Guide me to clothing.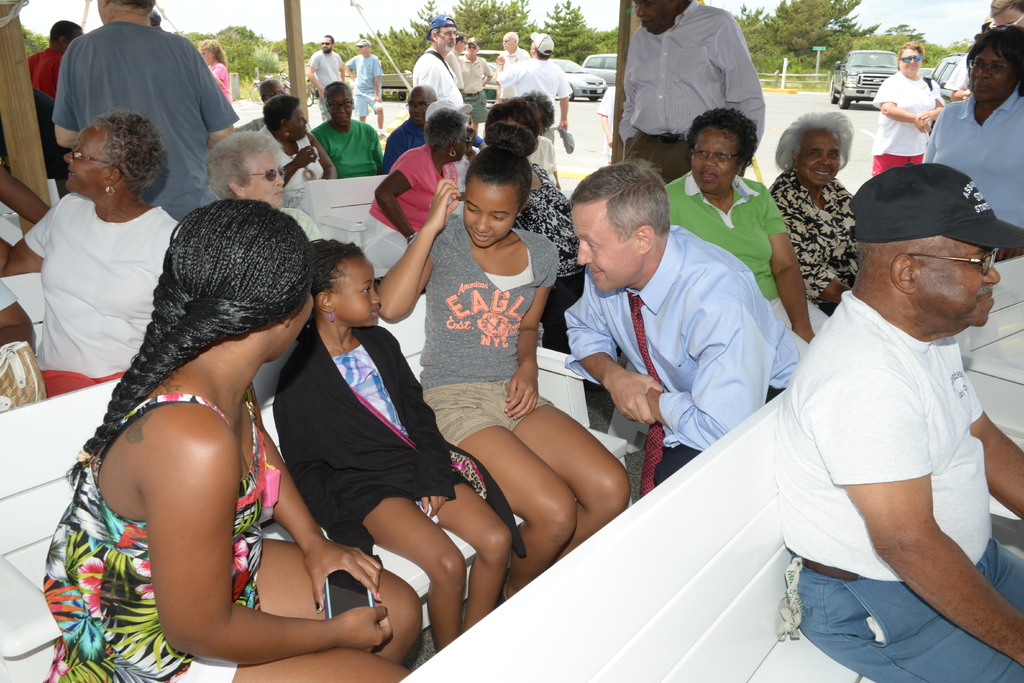
Guidance: box=[249, 125, 316, 183].
